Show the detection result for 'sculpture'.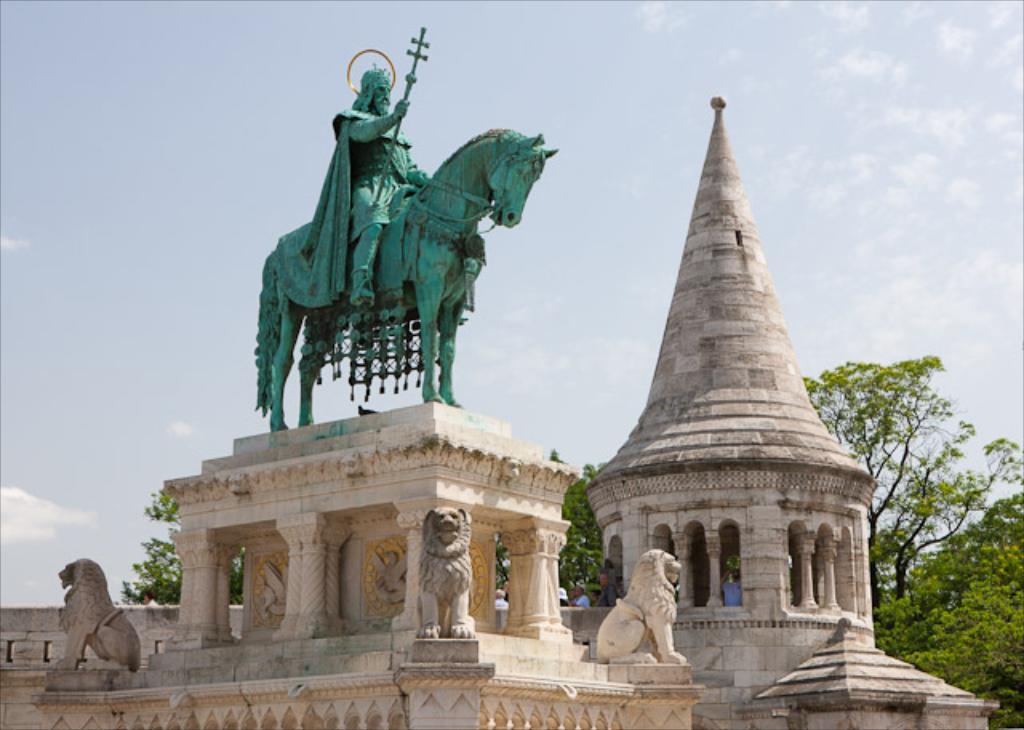
411, 503, 493, 631.
